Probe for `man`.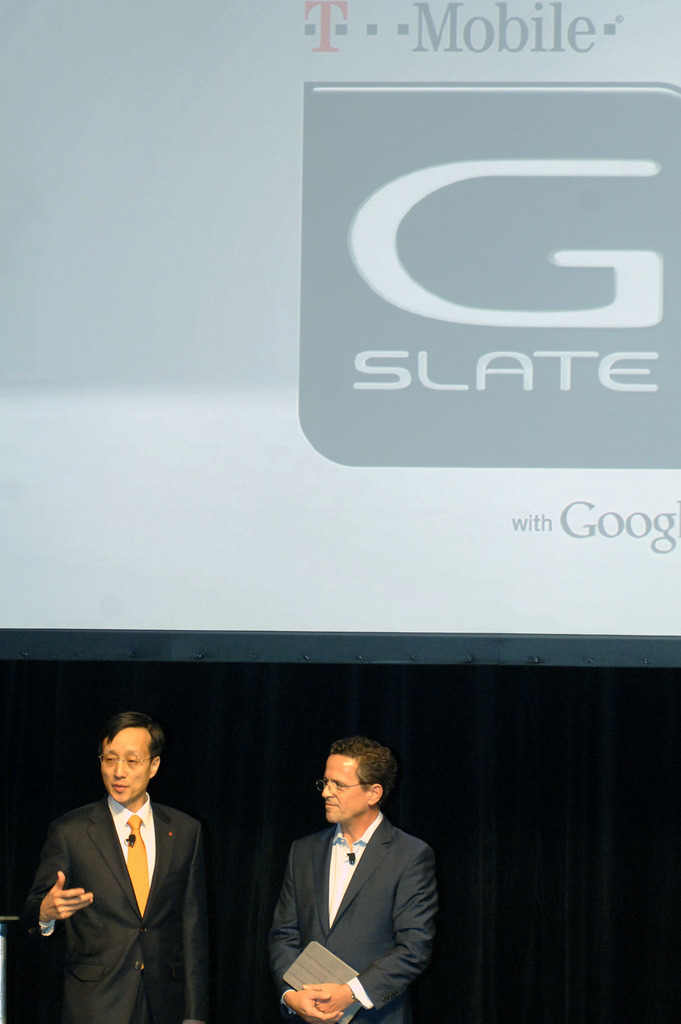
Probe result: {"x1": 261, "y1": 733, "x2": 438, "y2": 1023}.
